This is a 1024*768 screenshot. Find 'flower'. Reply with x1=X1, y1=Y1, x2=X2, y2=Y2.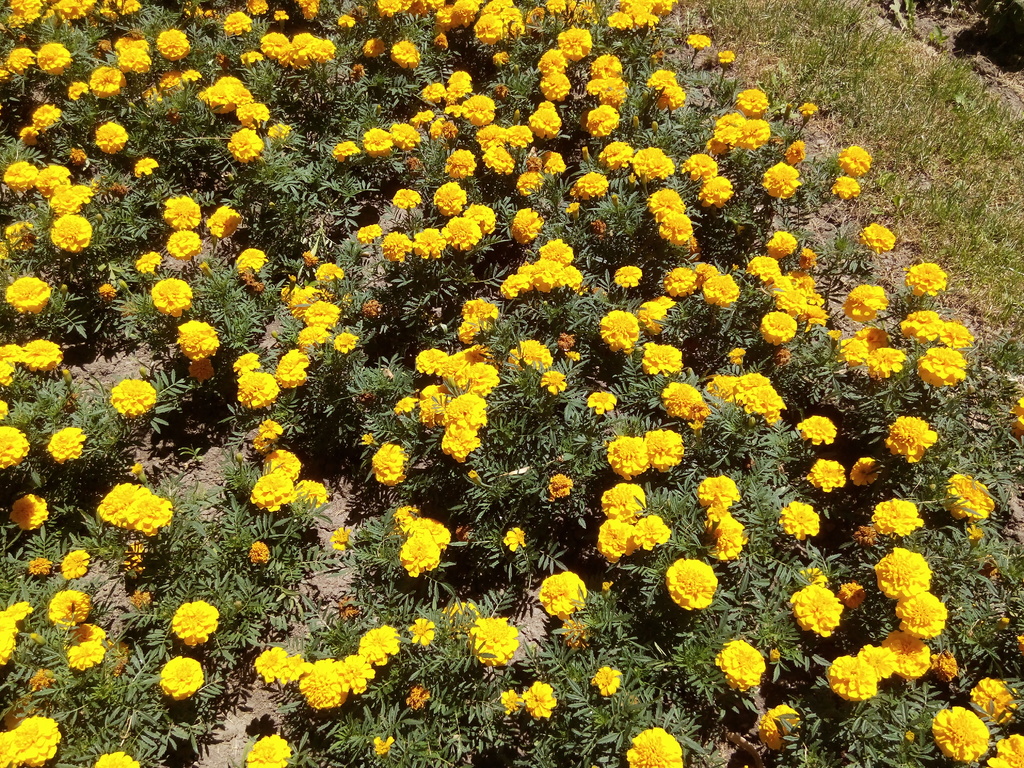
x1=435, y1=0, x2=476, y2=29.
